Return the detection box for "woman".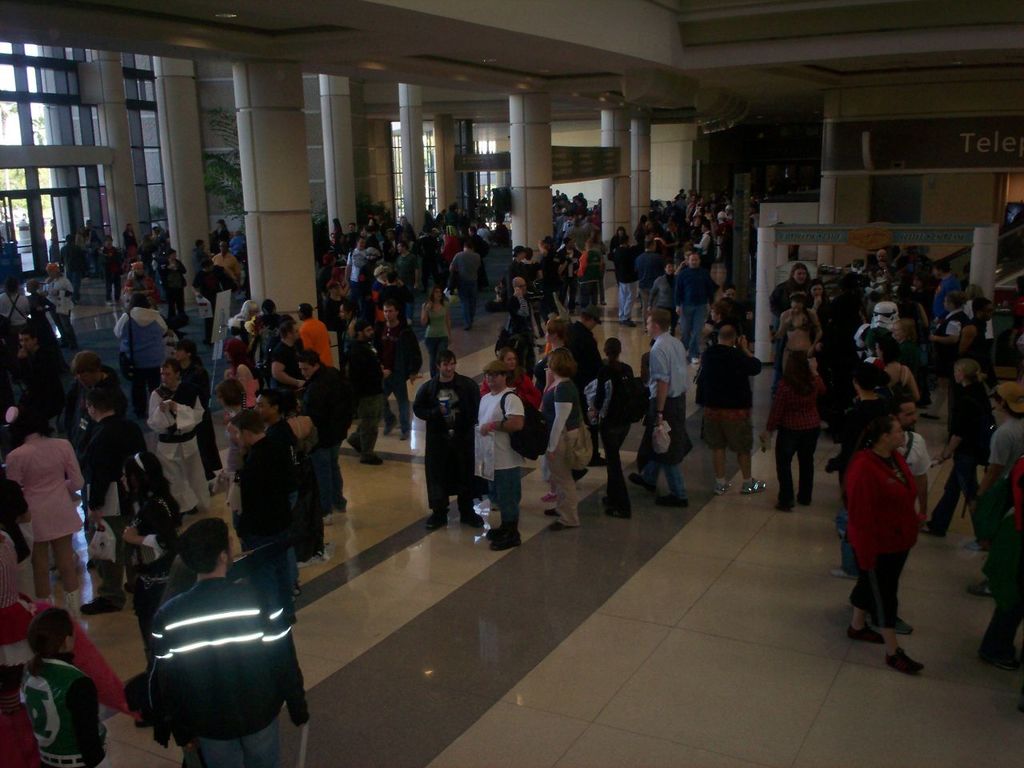
l=338, t=305, r=358, b=367.
